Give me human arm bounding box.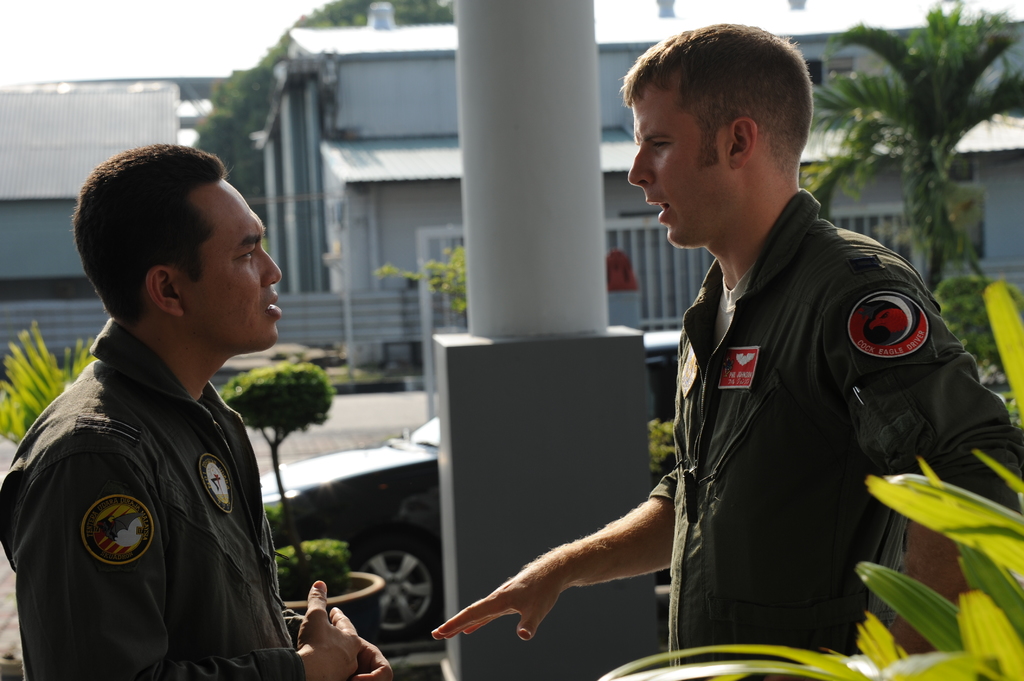
box=[831, 258, 1023, 654].
